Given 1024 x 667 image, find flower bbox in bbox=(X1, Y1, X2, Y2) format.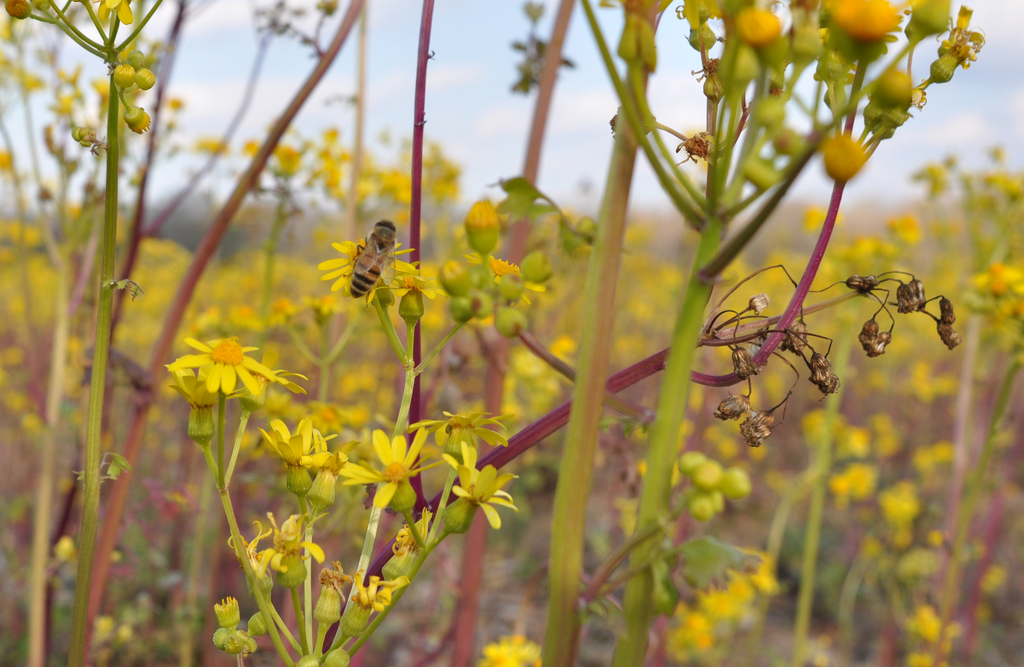
bbox=(350, 576, 412, 606).
